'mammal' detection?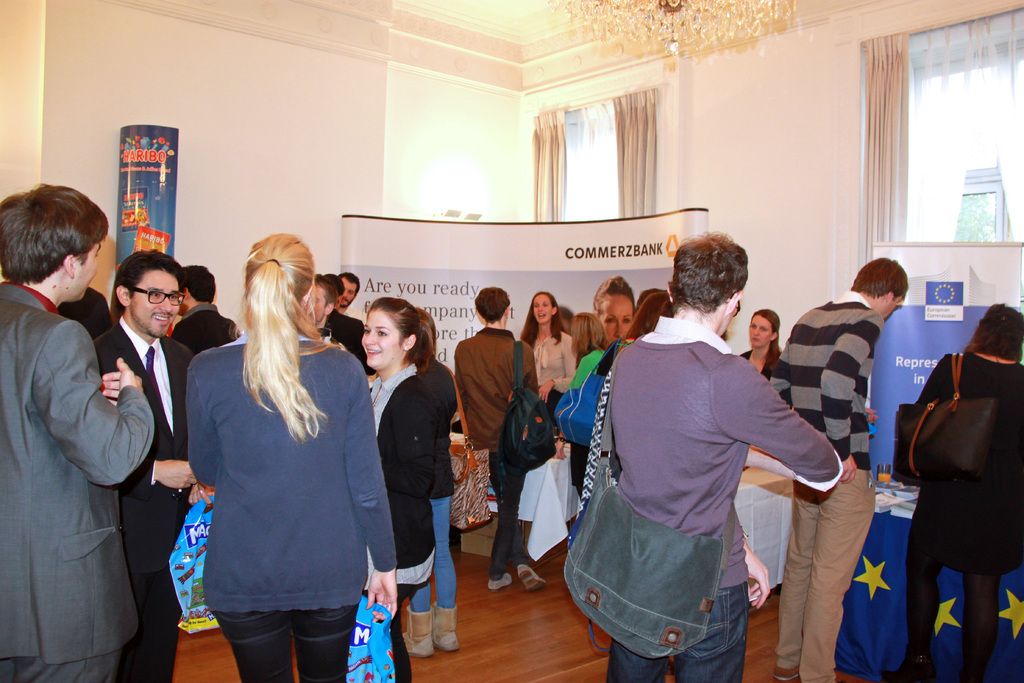
<bbox>455, 287, 547, 589</bbox>
